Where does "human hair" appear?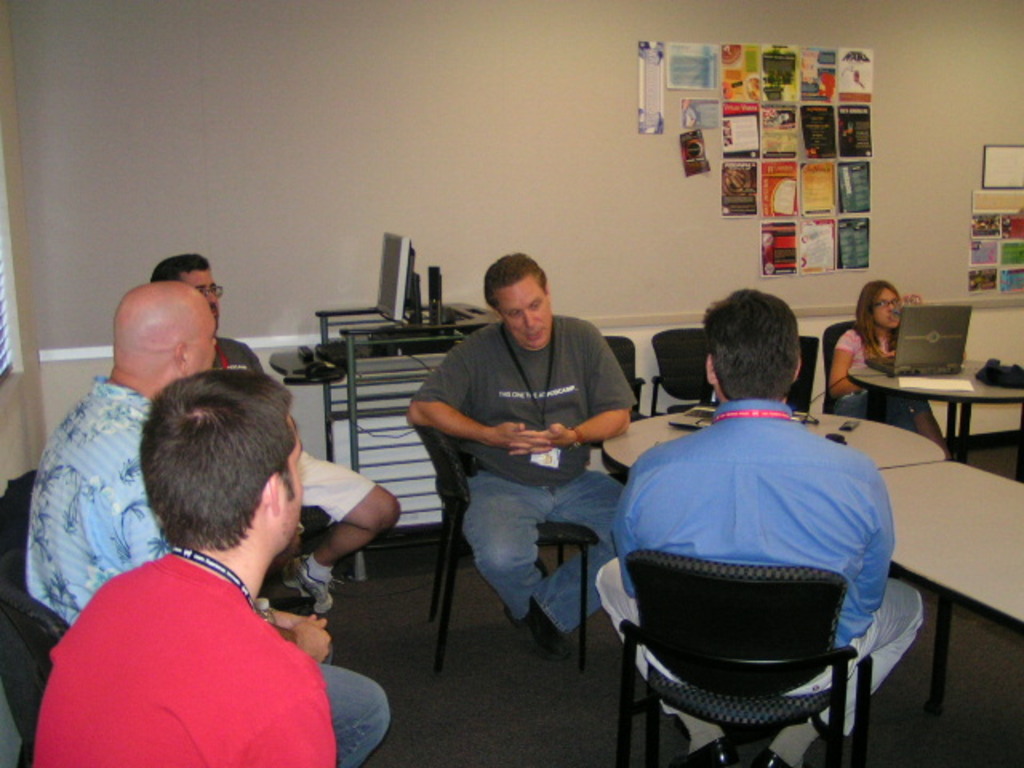
Appears at [x1=704, y1=285, x2=814, y2=405].
